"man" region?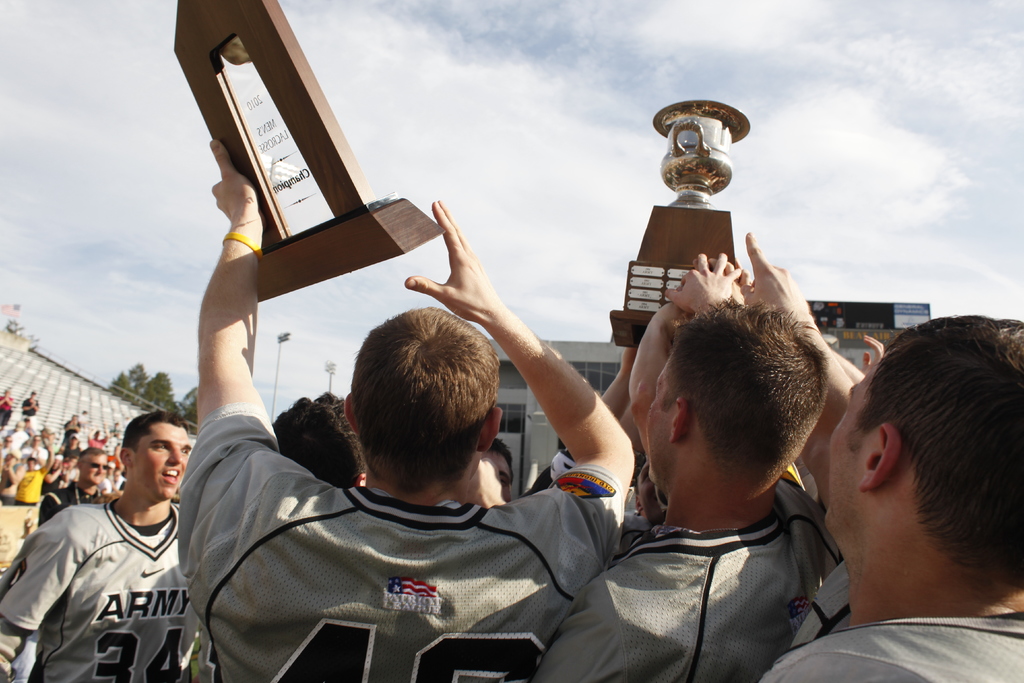
(x1=533, y1=247, x2=840, y2=682)
